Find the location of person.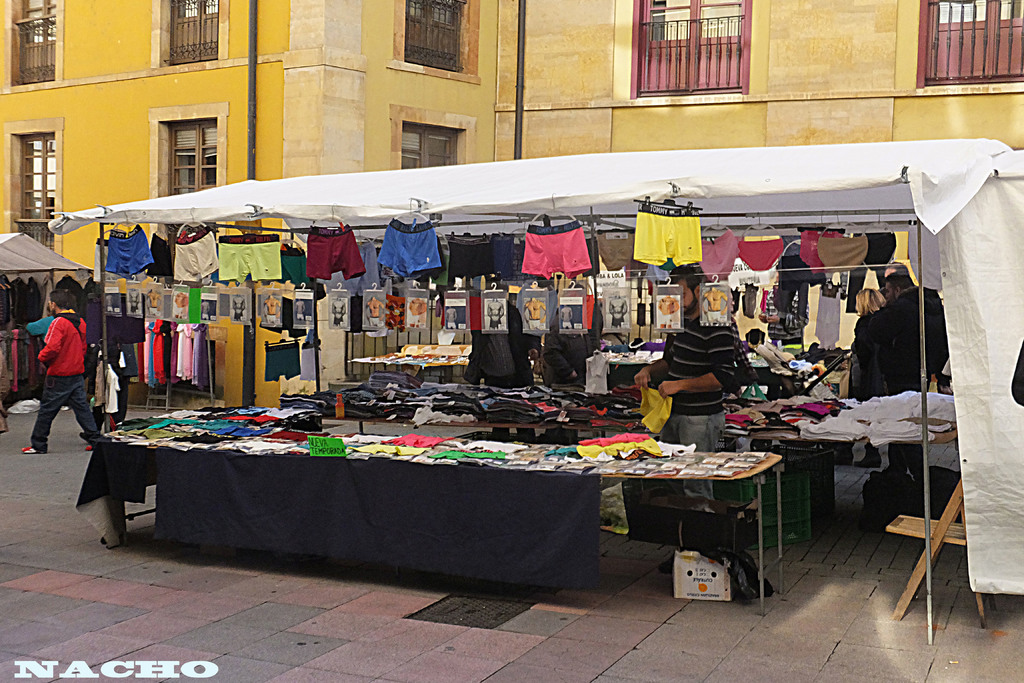
Location: <region>232, 295, 245, 324</region>.
